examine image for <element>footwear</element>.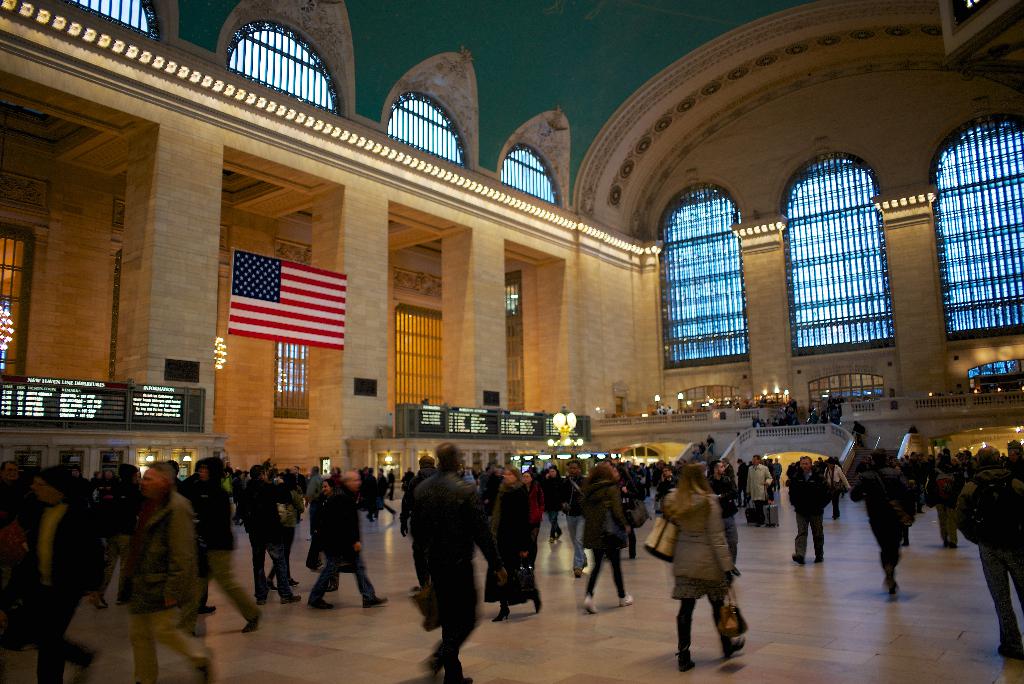
Examination result: x1=289 y1=576 x2=297 y2=587.
